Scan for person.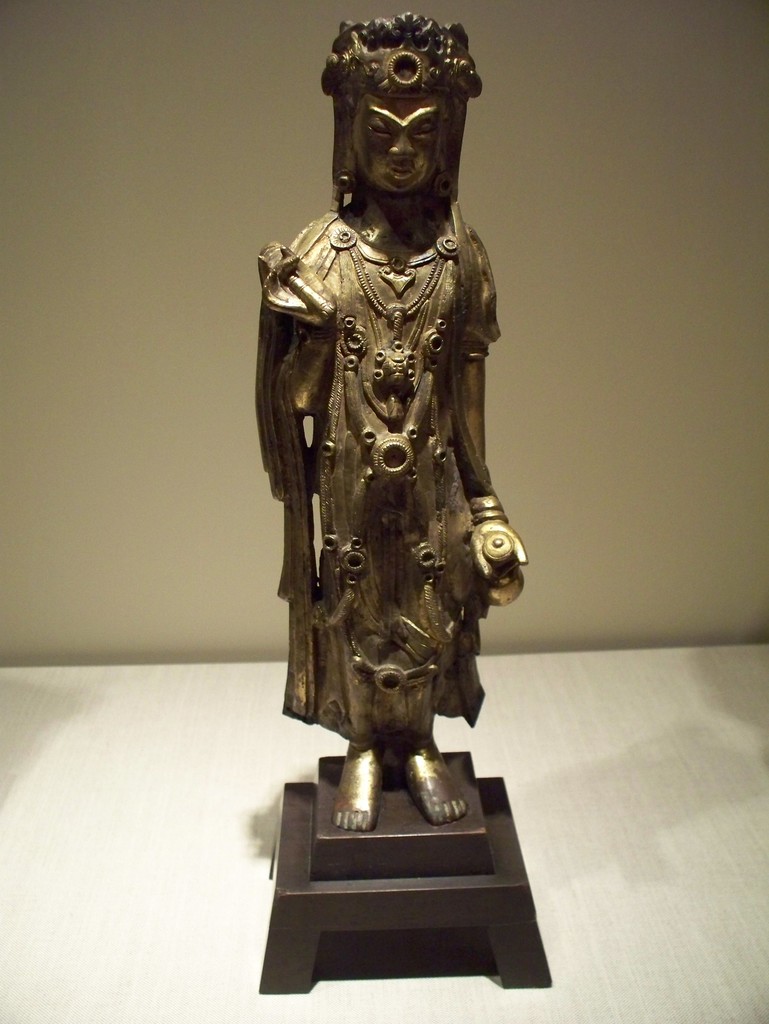
Scan result: (249,0,566,995).
